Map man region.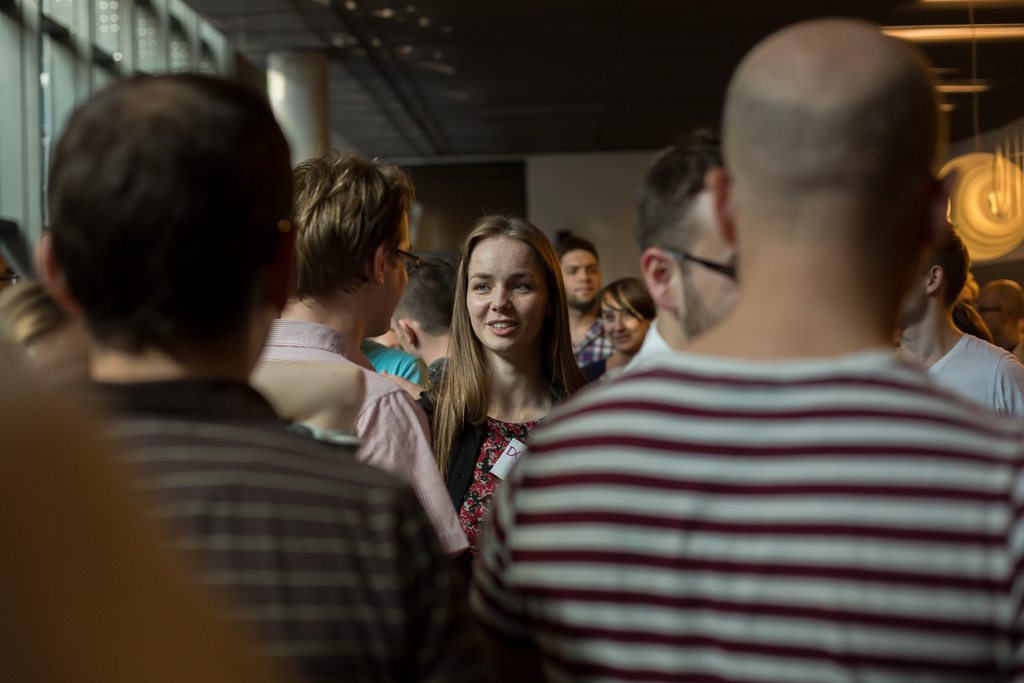
Mapped to left=380, top=251, right=466, bottom=383.
